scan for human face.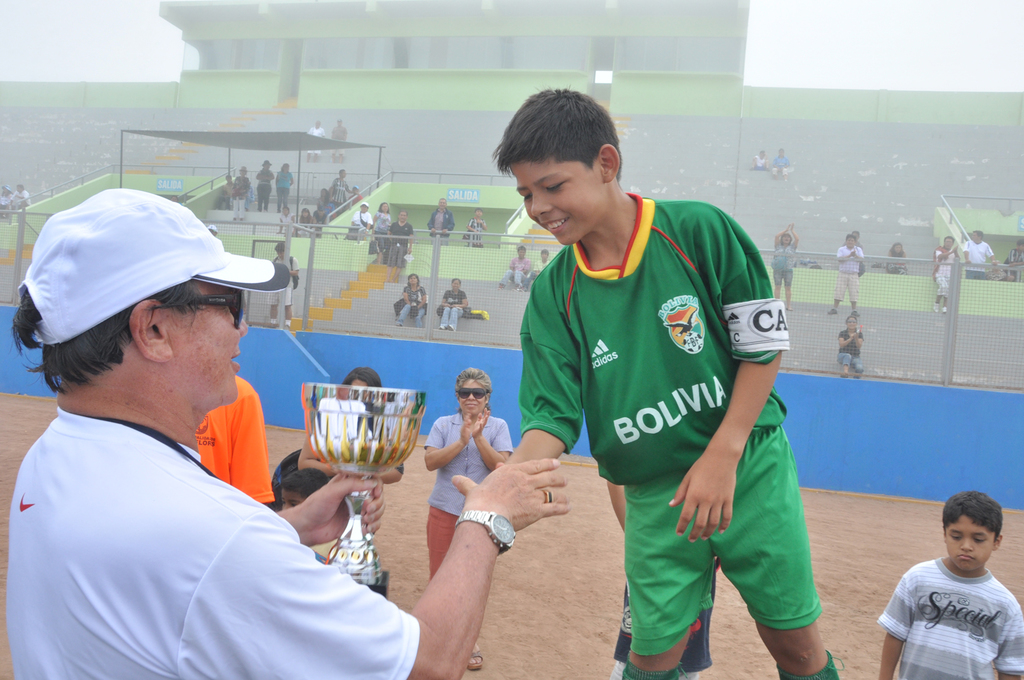
Scan result: bbox=(896, 241, 904, 254).
